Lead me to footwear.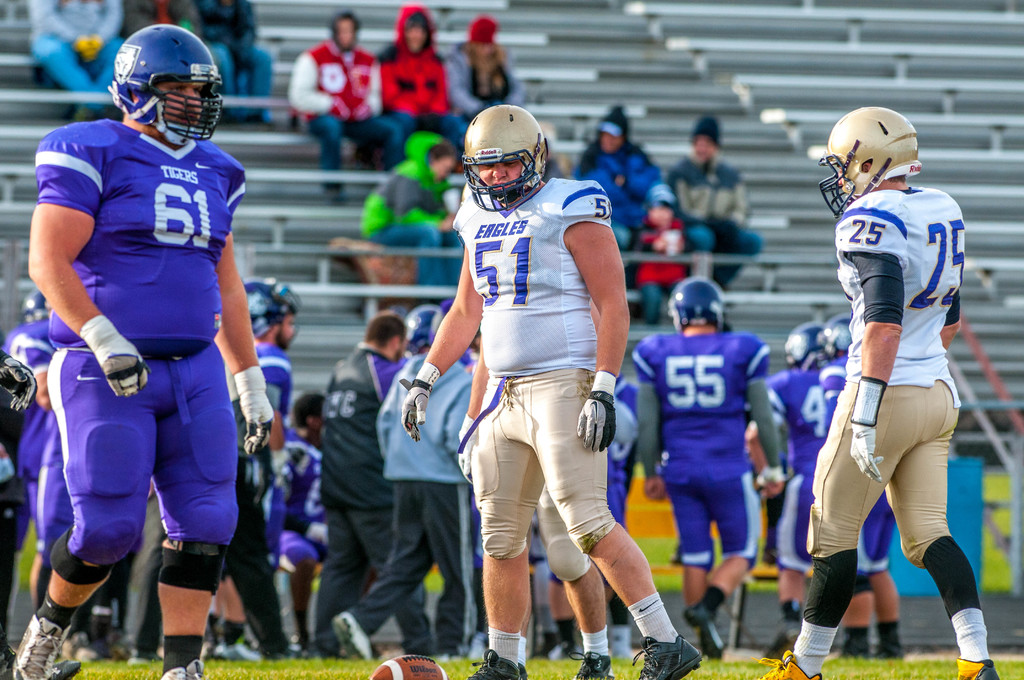
Lead to 233/638/292/668.
